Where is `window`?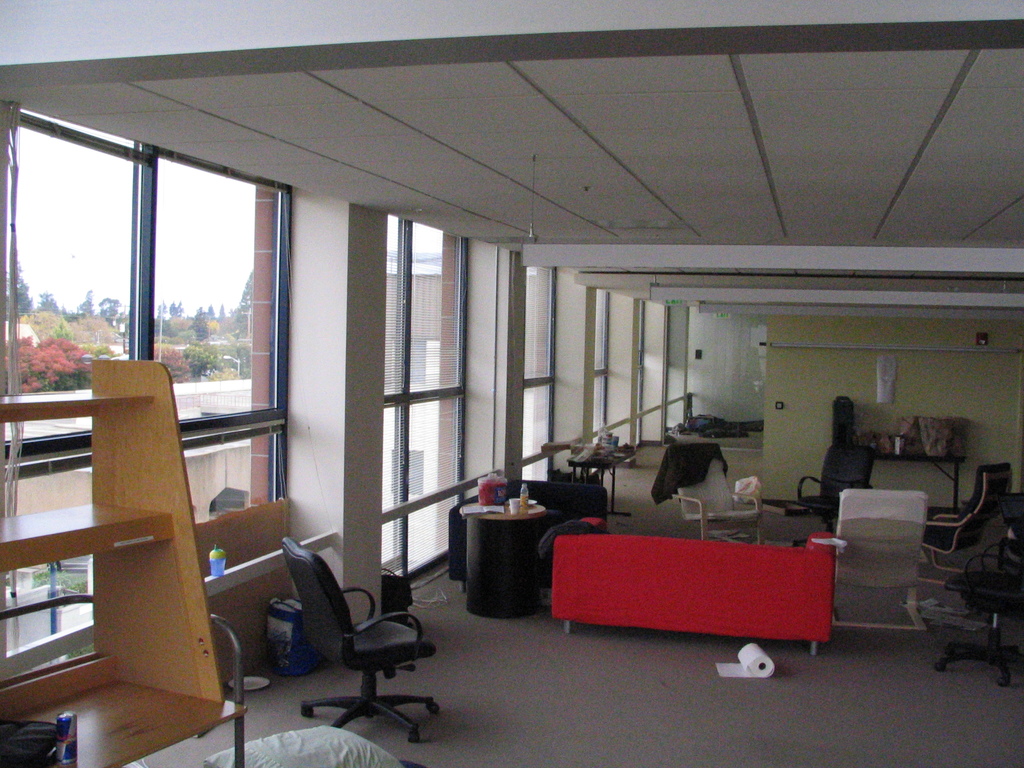
bbox(385, 214, 468, 595).
